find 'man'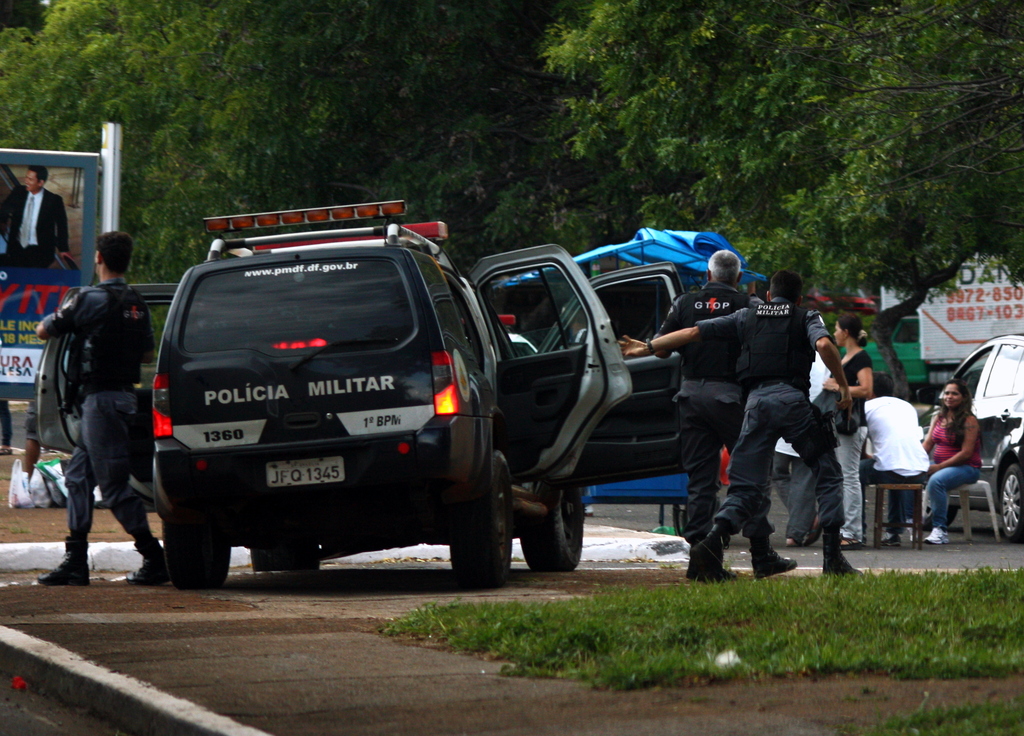
x1=0 y1=158 x2=76 y2=268
